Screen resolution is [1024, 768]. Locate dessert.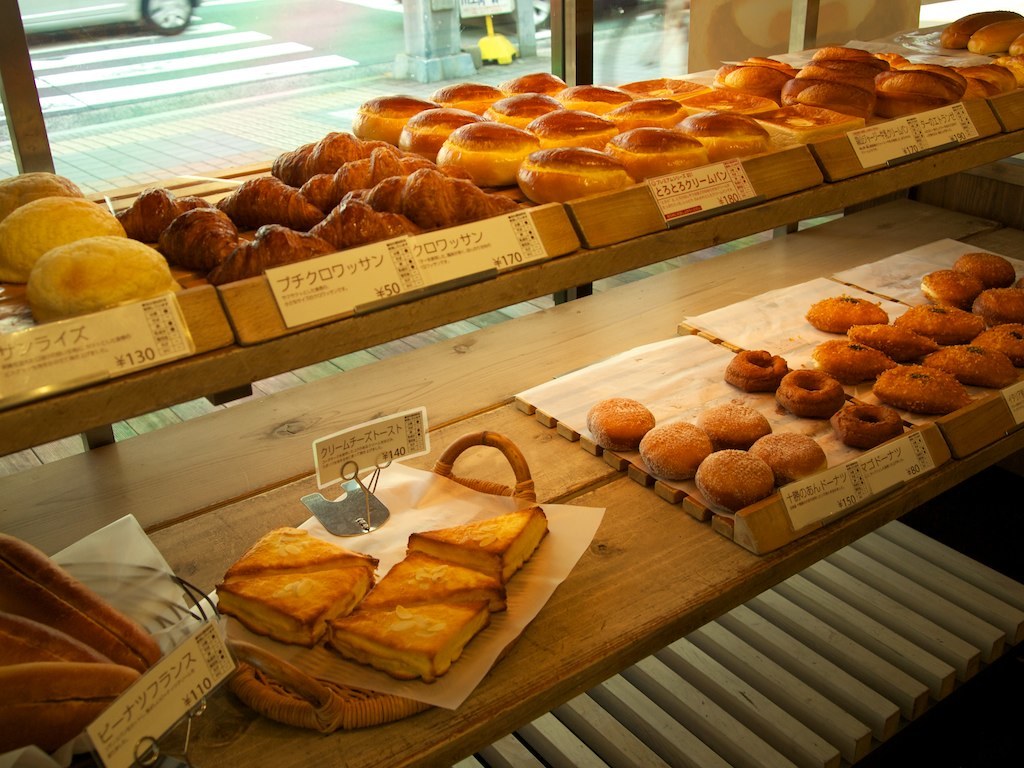
<box>364,173,505,221</box>.
